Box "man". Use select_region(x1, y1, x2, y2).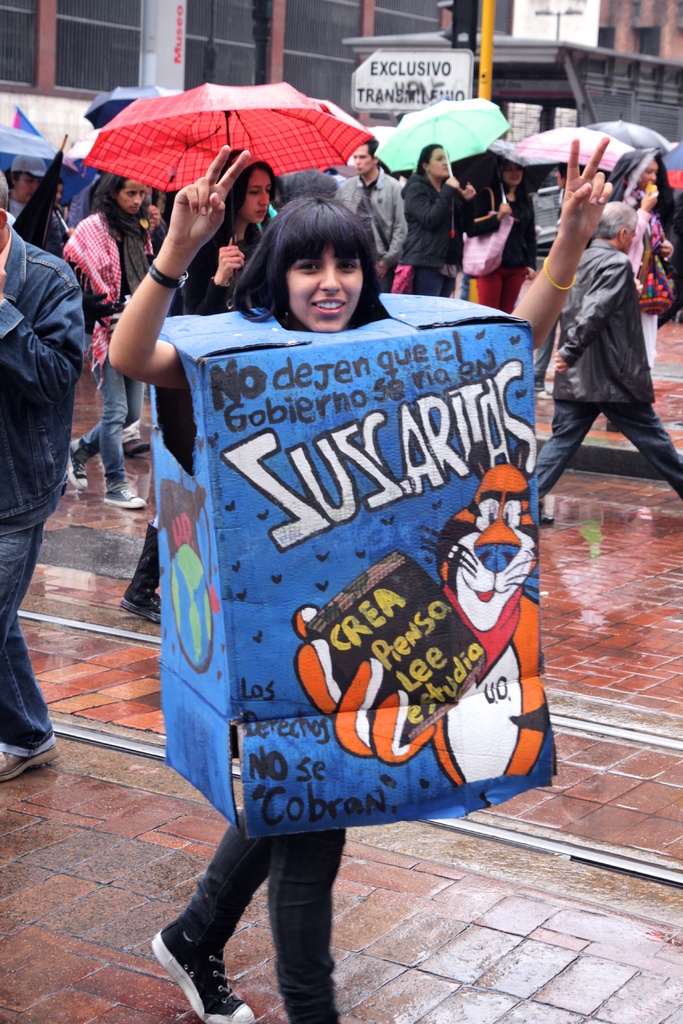
select_region(330, 137, 412, 296).
